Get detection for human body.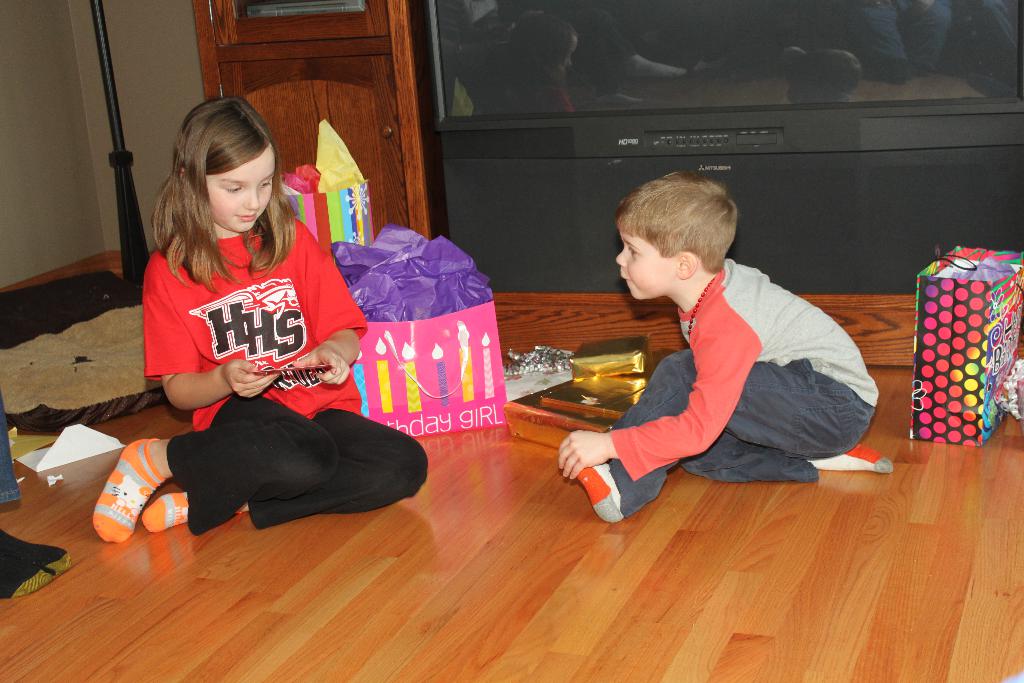
Detection: <region>0, 383, 72, 602</region>.
